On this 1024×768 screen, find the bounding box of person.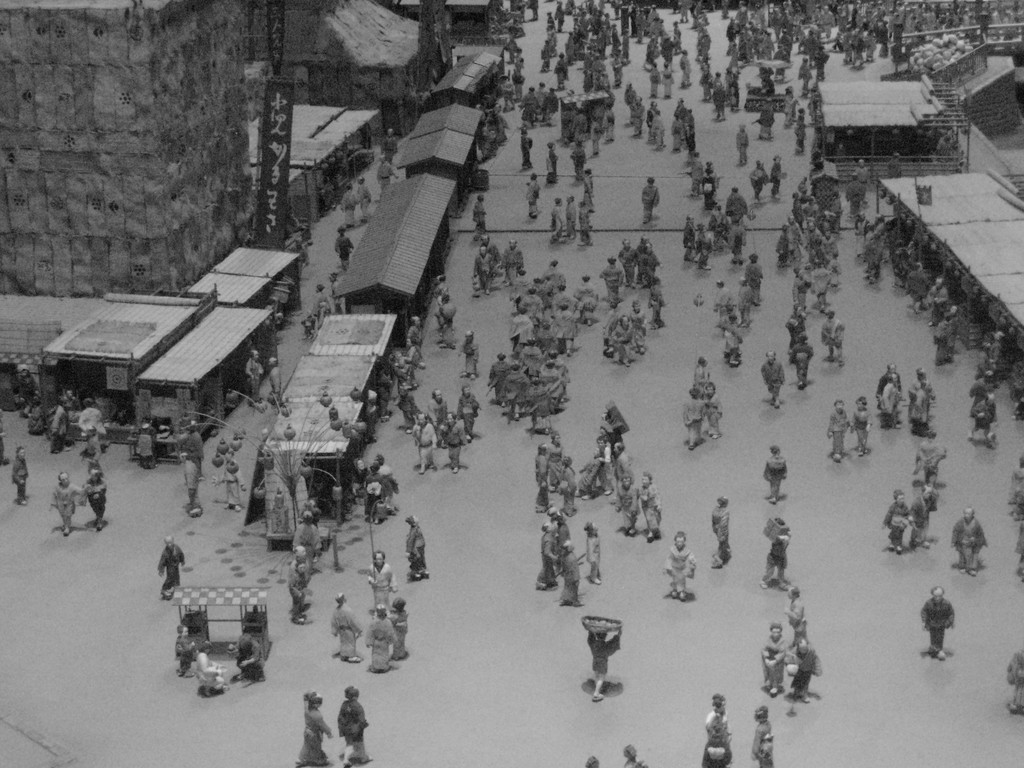
Bounding box: [x1=953, y1=509, x2=984, y2=573].
